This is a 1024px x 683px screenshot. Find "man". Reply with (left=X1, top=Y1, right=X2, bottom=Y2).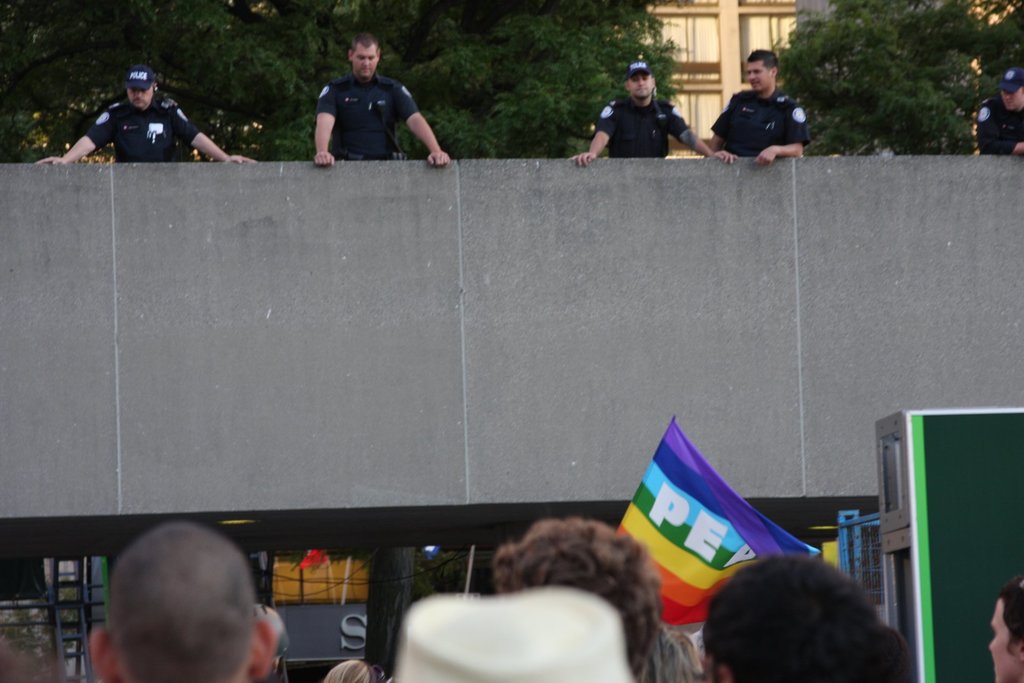
(left=25, top=57, right=248, bottom=168).
